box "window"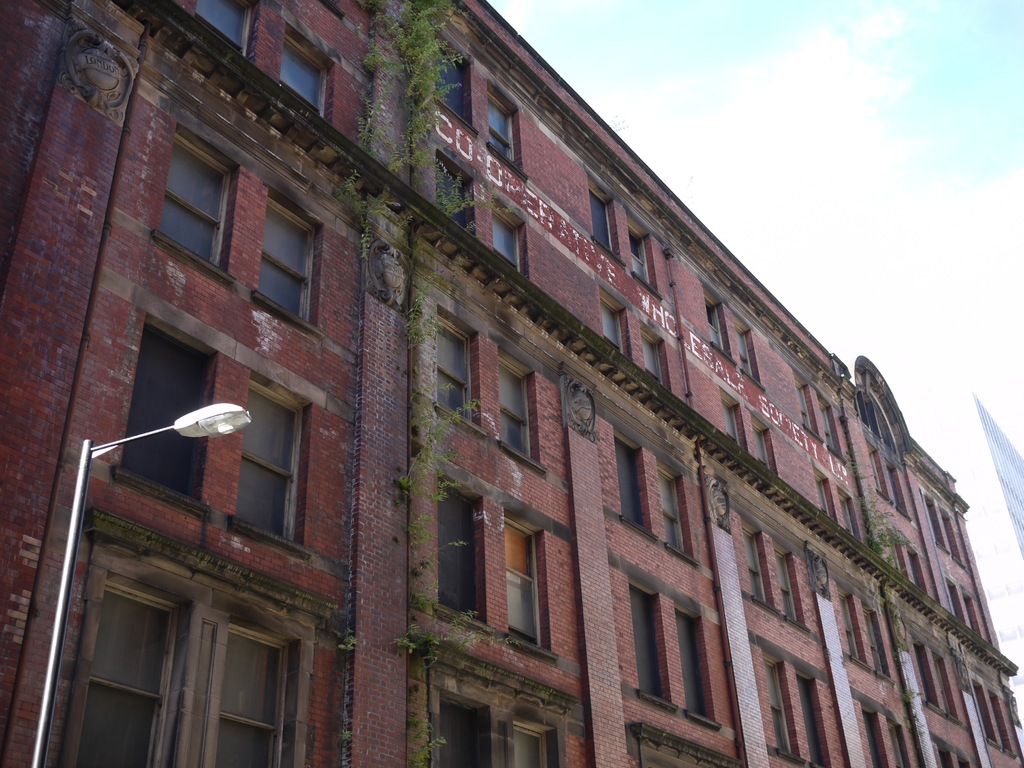
region(919, 486, 948, 559)
